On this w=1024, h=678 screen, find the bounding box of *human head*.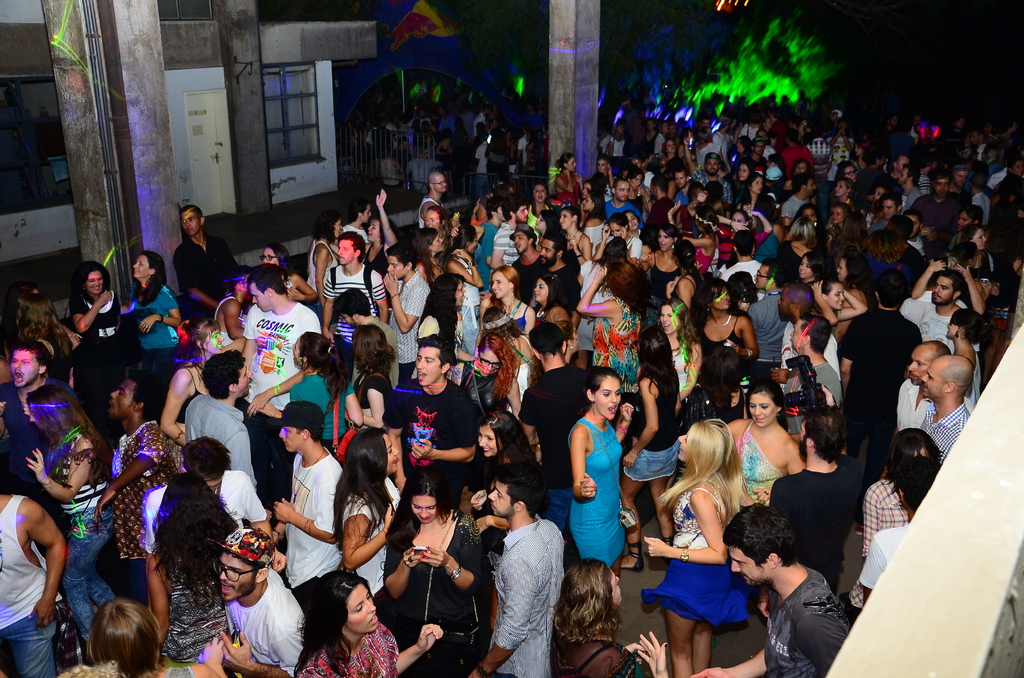
Bounding box: [x1=350, y1=324, x2=386, y2=365].
